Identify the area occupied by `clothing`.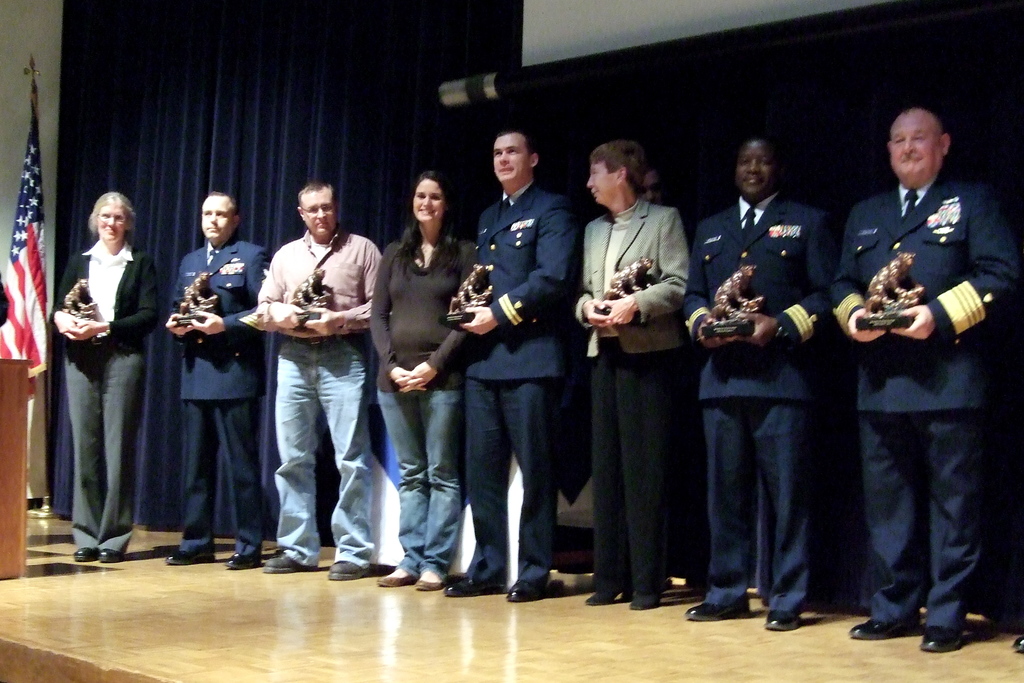
Area: box=[369, 230, 477, 575].
